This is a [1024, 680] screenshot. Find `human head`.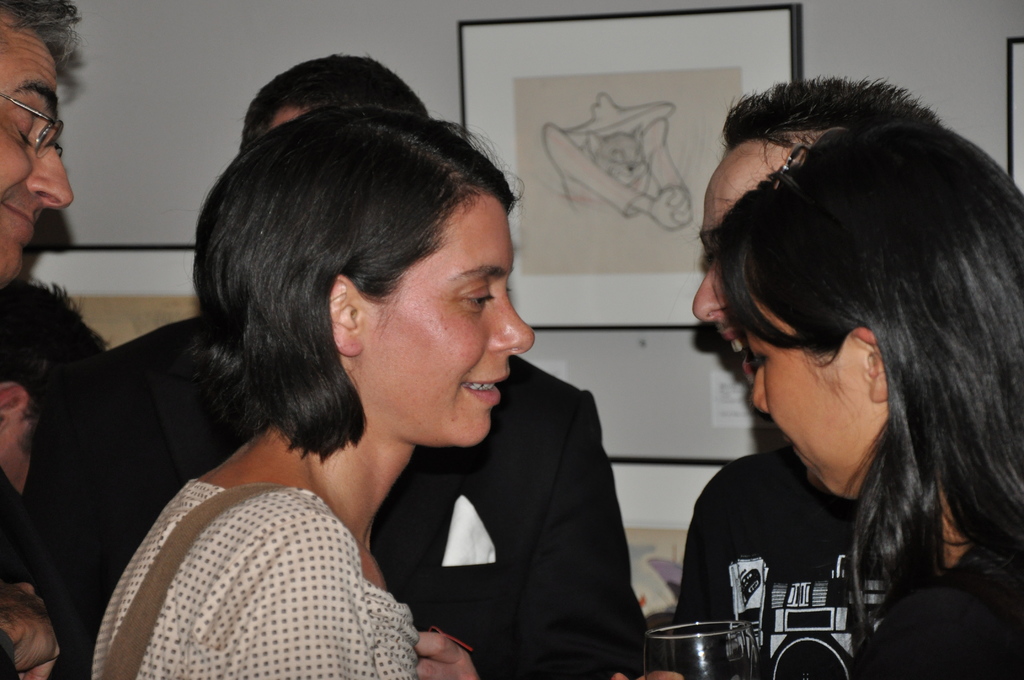
Bounding box: l=202, t=67, r=523, b=467.
